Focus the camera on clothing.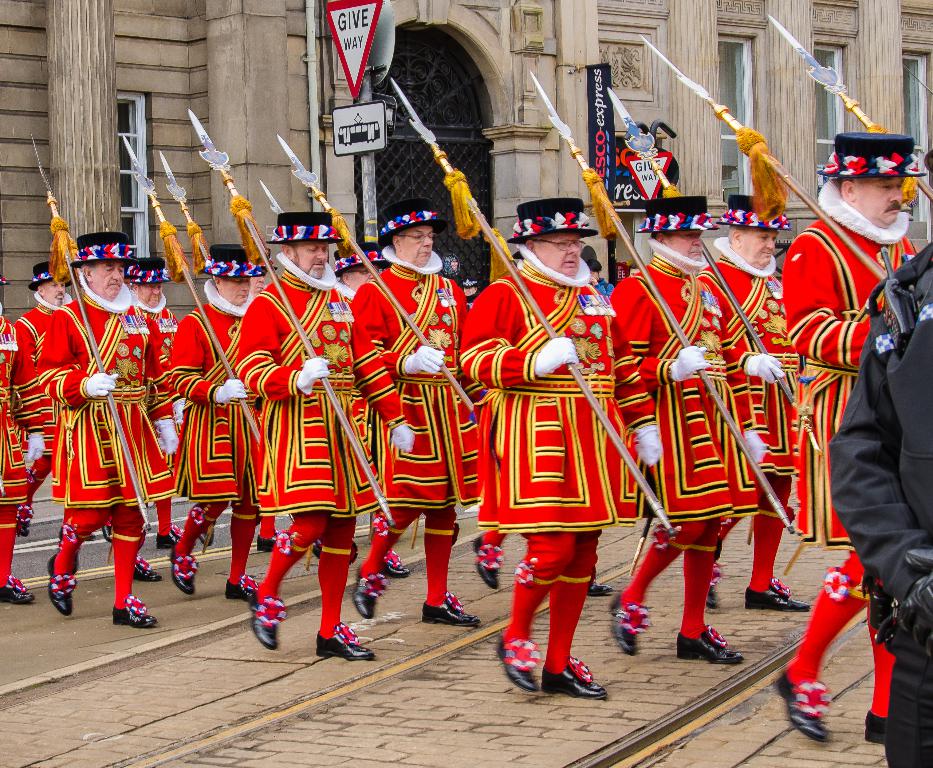
Focus region: <bbox>462, 240, 654, 536</bbox>.
